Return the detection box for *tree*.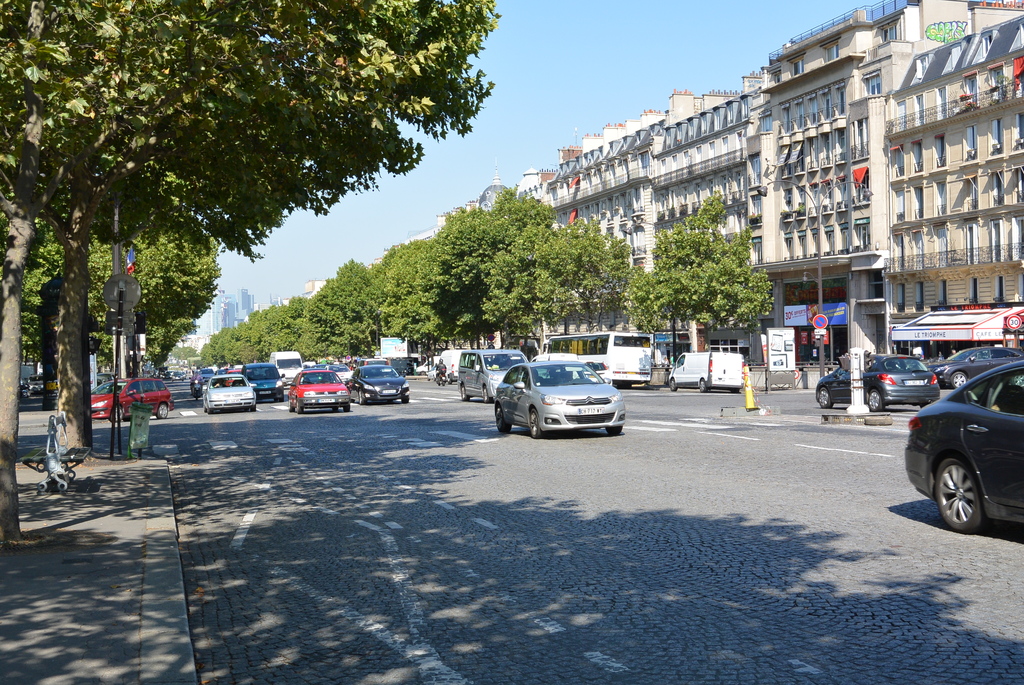
BBox(636, 188, 773, 350).
